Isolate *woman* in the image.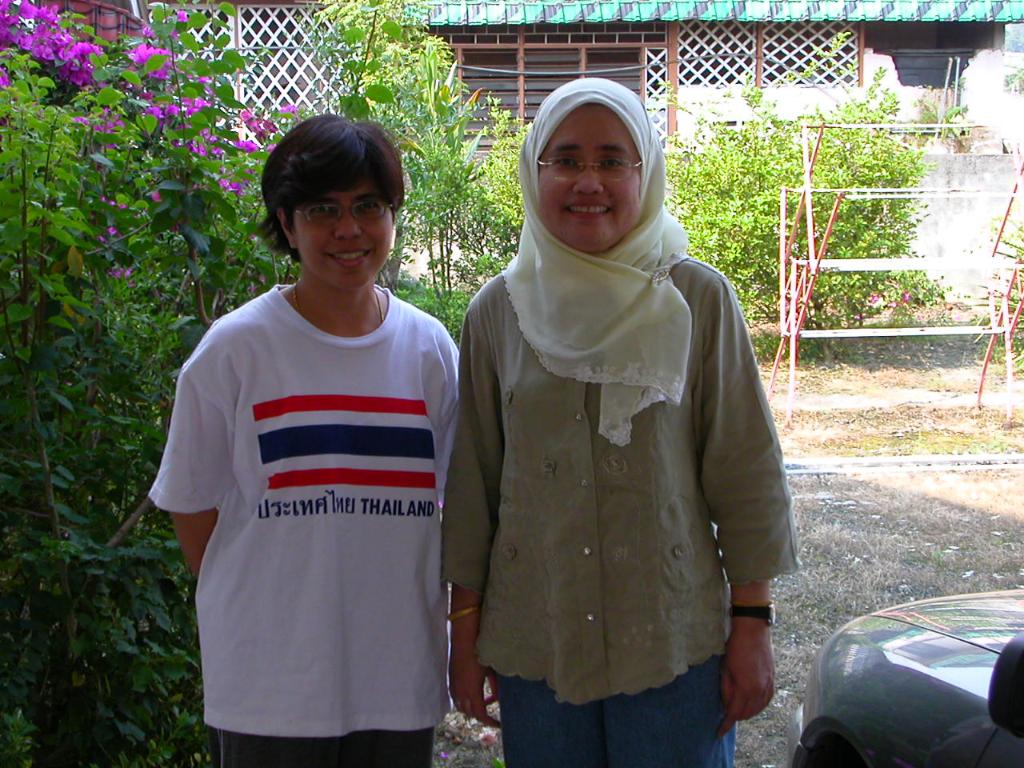
Isolated region: (x1=137, y1=100, x2=462, y2=767).
